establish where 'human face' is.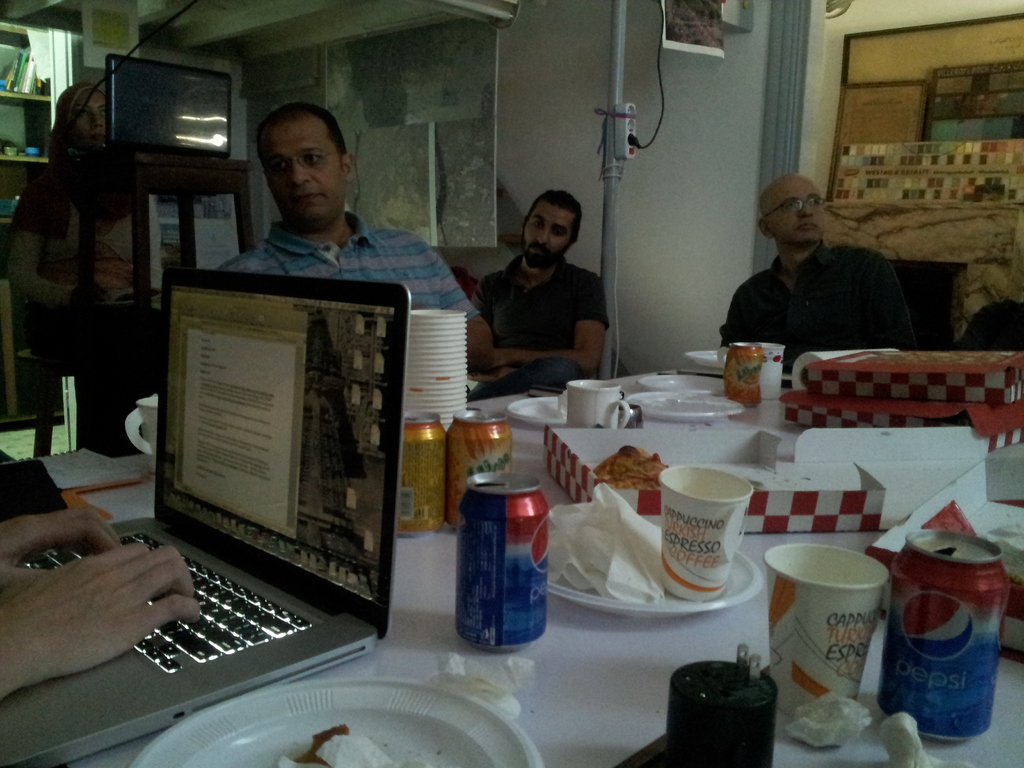
Established at [76, 90, 108, 140].
